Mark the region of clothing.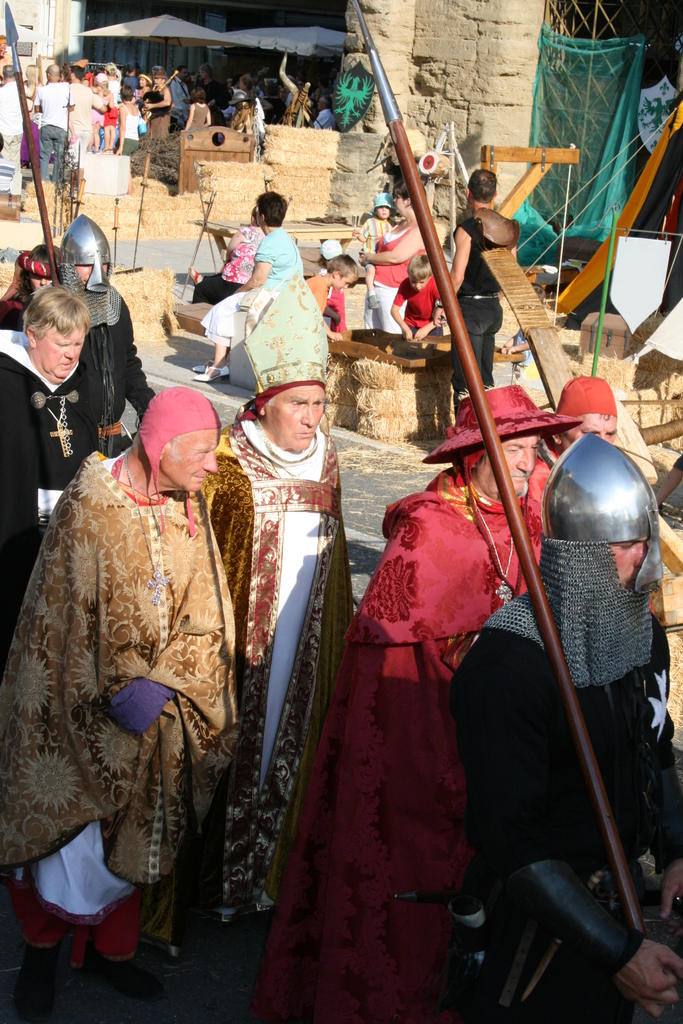
Region: Rect(186, 80, 207, 102).
